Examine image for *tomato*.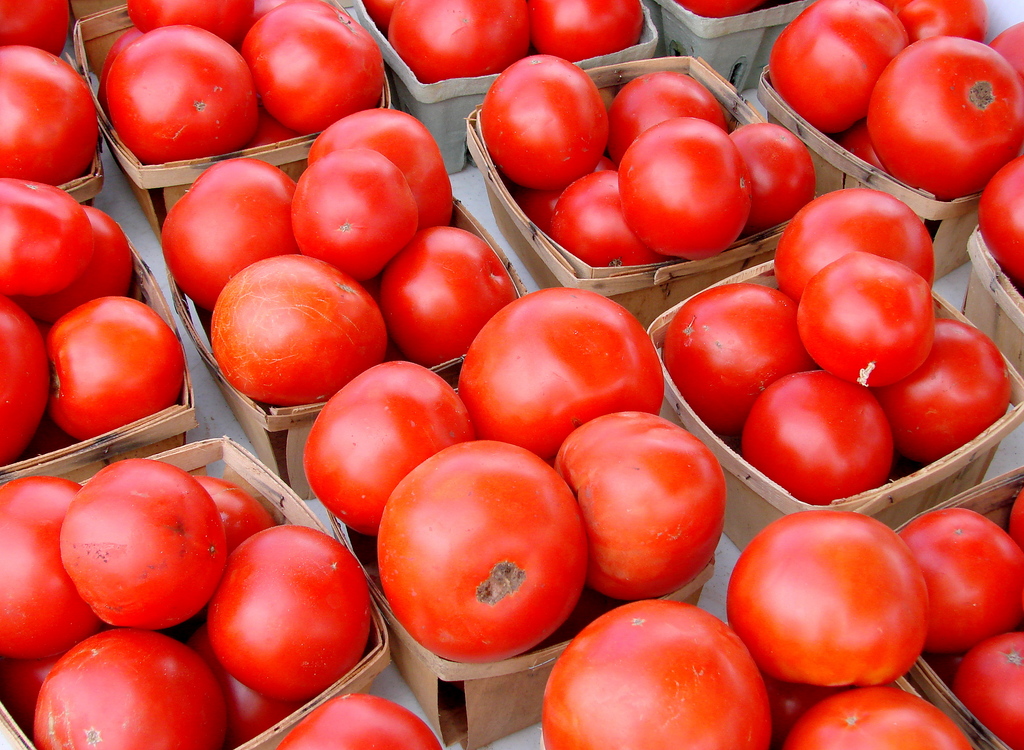
Examination result: 0:480:99:661.
